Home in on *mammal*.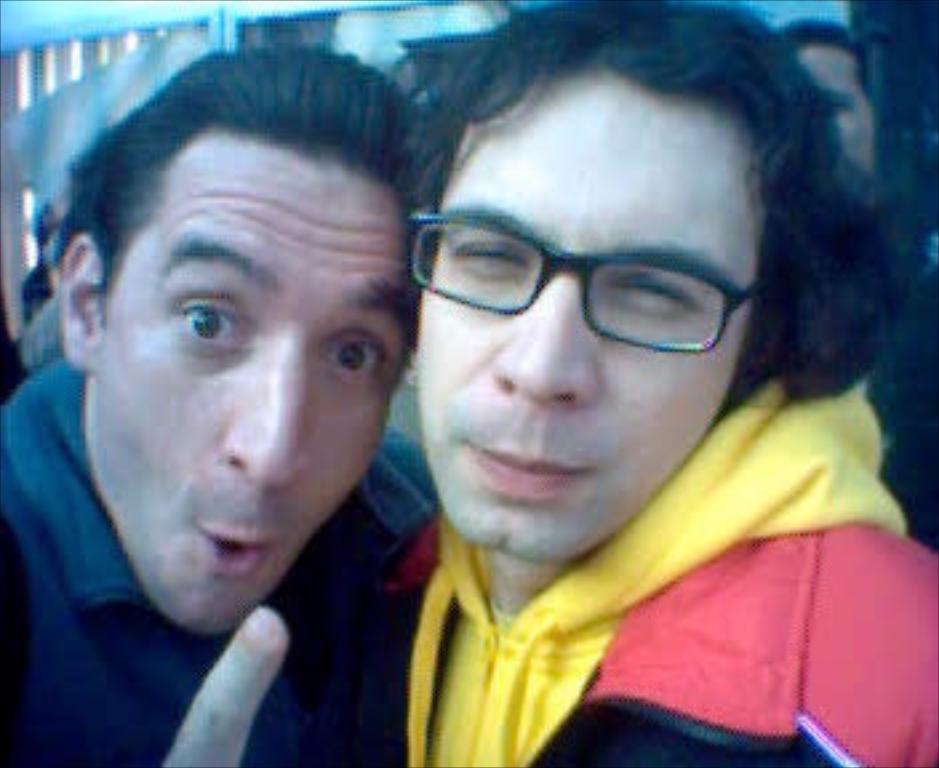
Homed in at select_region(387, 0, 936, 765).
